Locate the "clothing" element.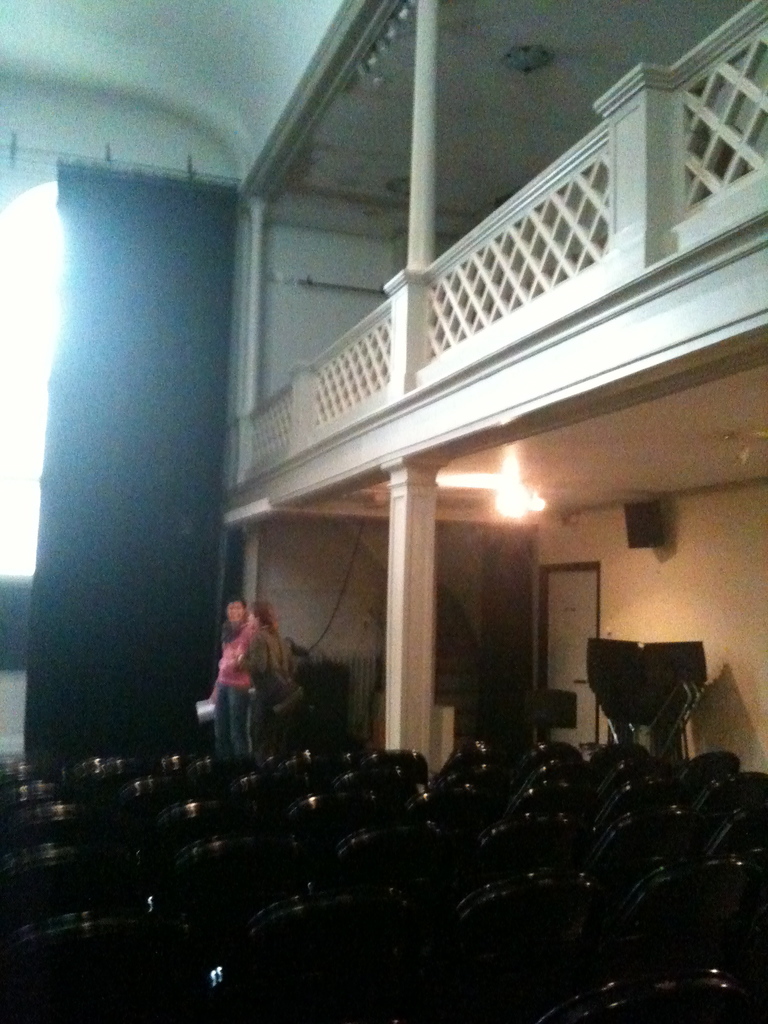
Element bbox: box=[212, 626, 262, 682].
